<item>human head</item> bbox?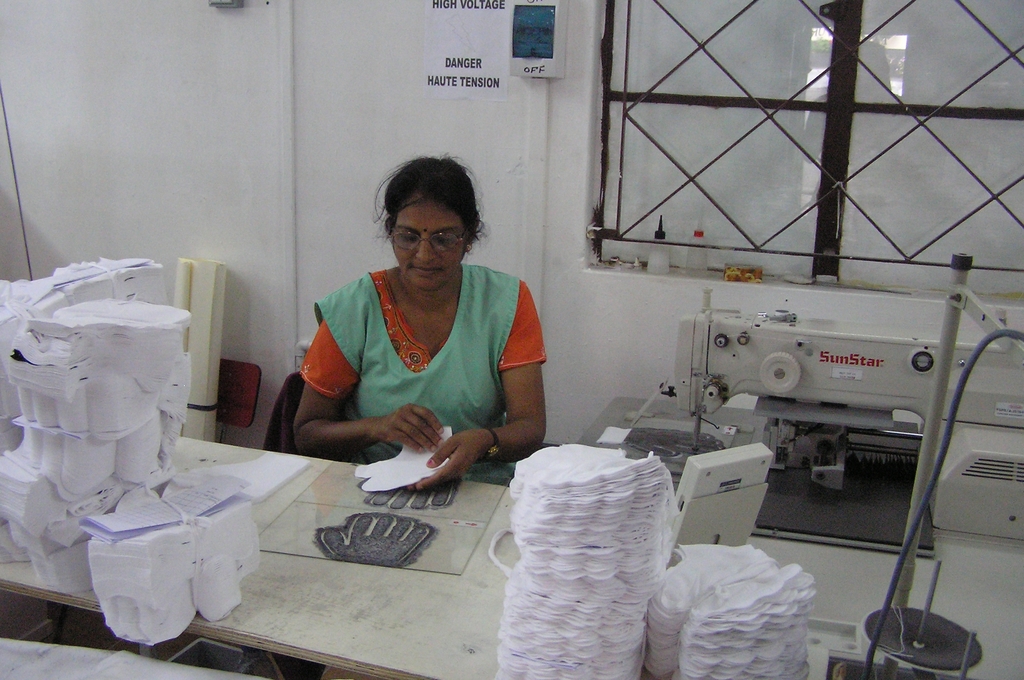
<region>367, 151, 488, 275</region>
